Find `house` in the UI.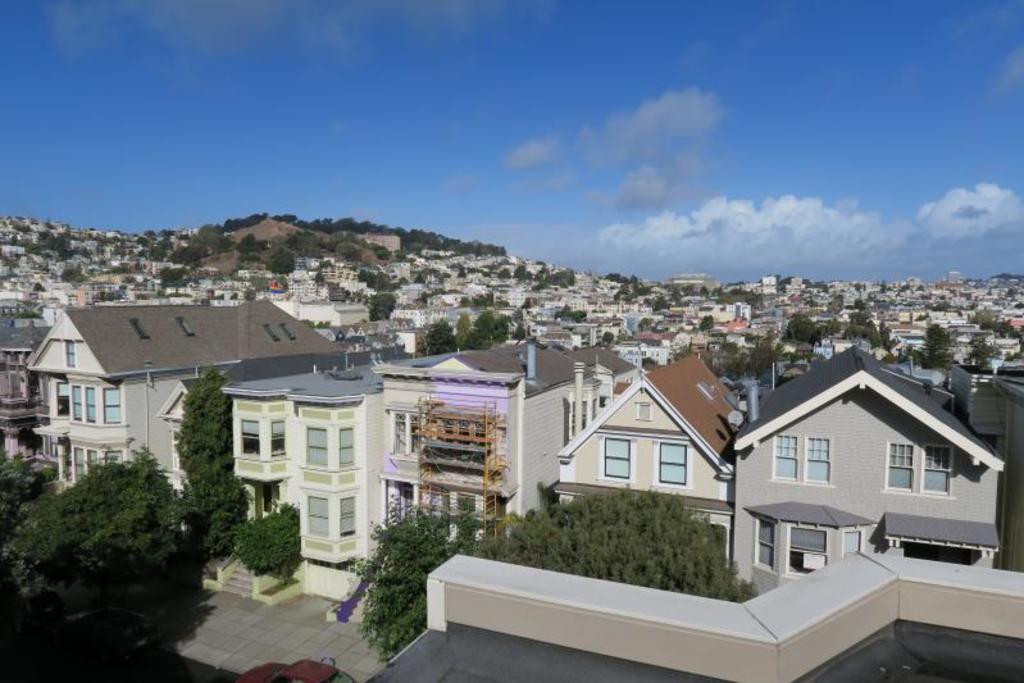
UI element at x1=217, y1=333, x2=487, y2=572.
